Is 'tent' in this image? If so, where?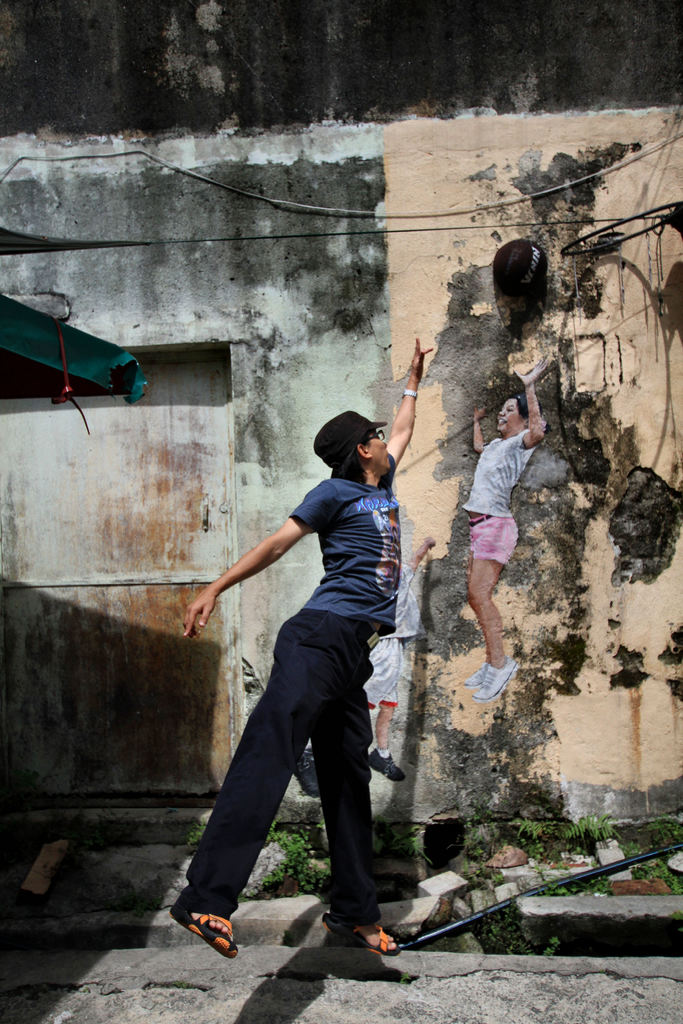
Yes, at l=0, t=276, r=146, b=400.
